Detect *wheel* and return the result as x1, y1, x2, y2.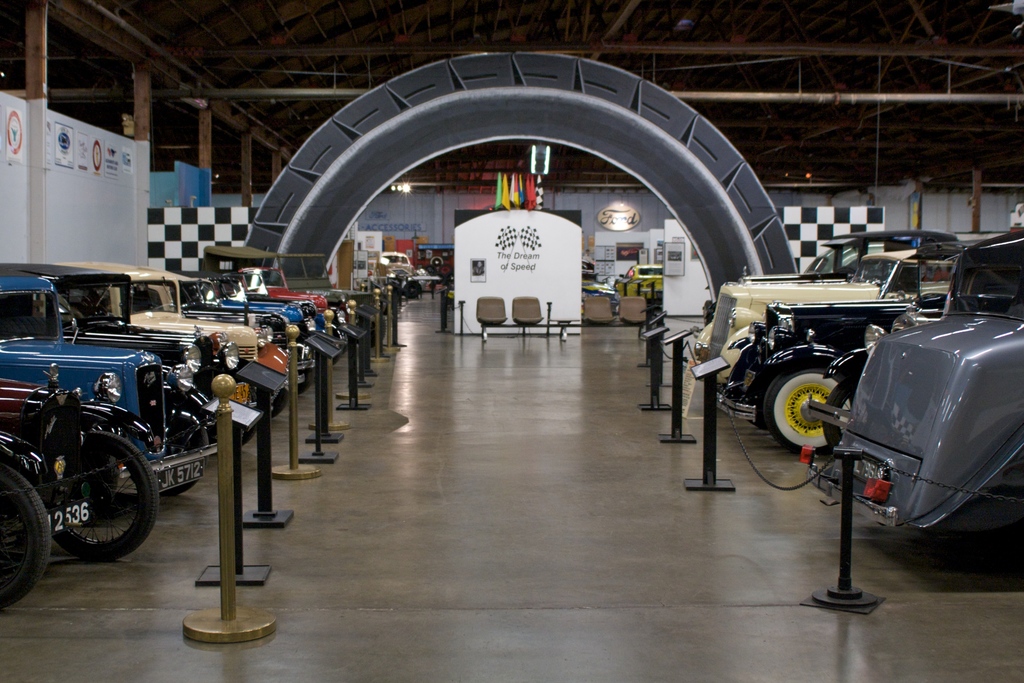
0, 463, 54, 609.
